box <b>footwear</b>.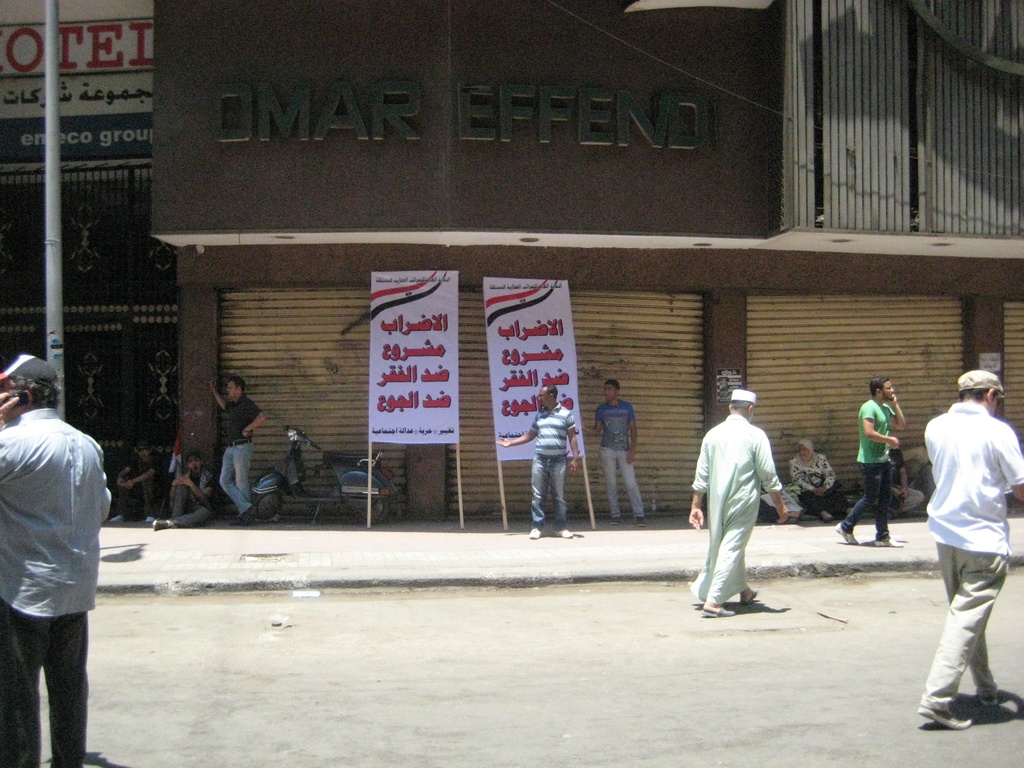
l=230, t=516, r=242, b=526.
